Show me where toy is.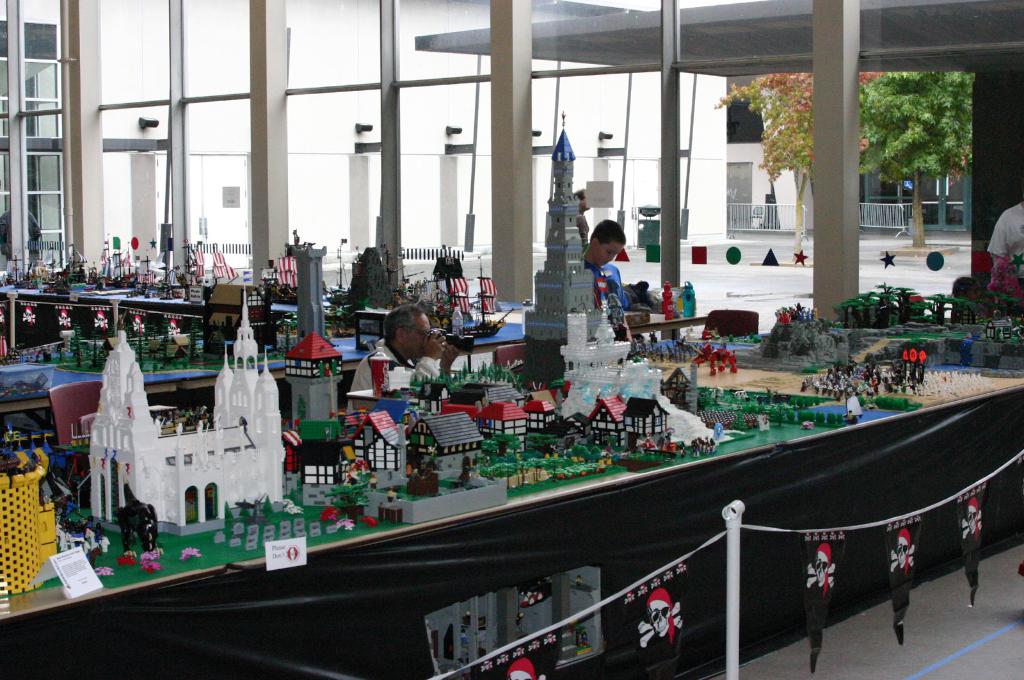
toy is at {"x1": 614, "y1": 398, "x2": 674, "y2": 441}.
